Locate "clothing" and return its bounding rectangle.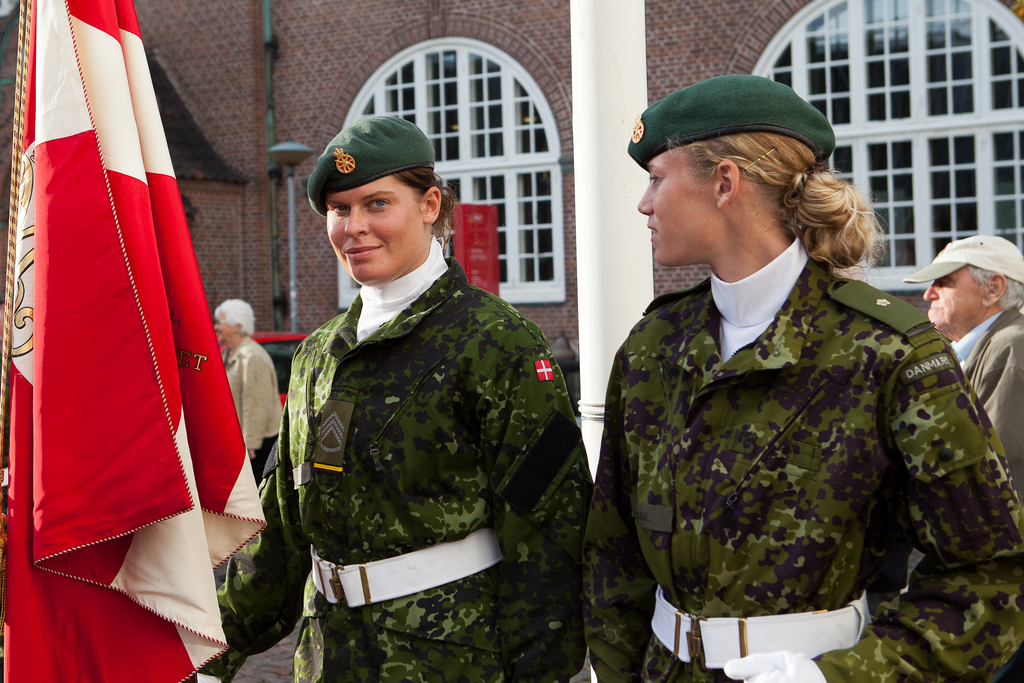
rect(220, 340, 296, 532).
